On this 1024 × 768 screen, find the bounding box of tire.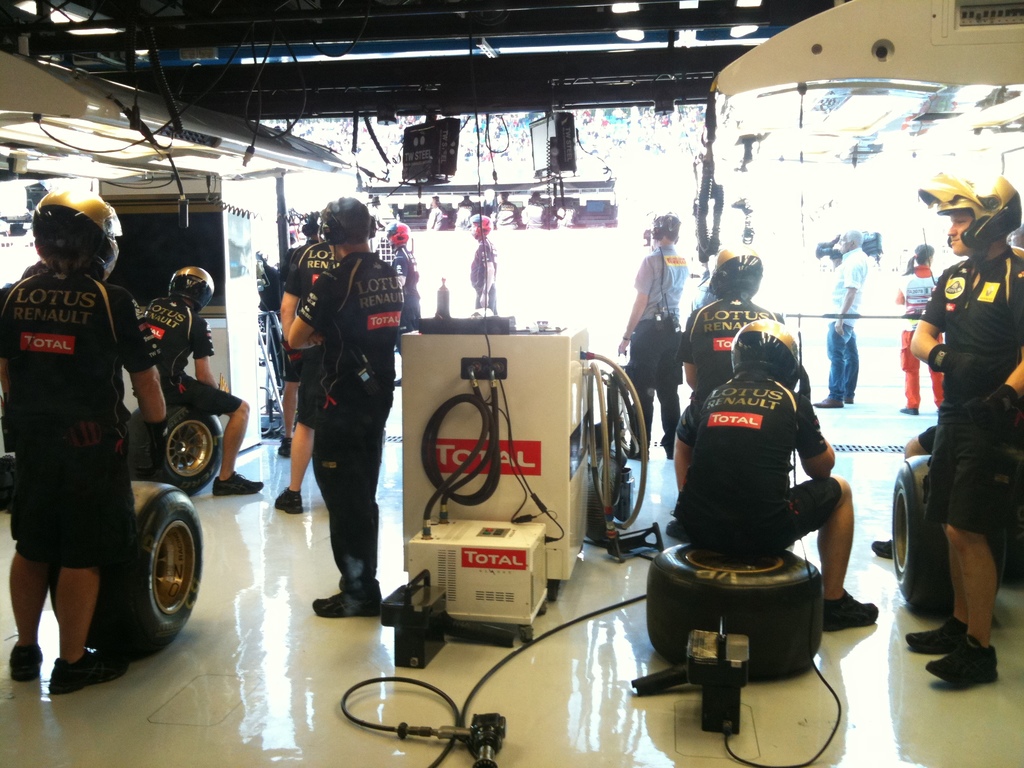
Bounding box: <box>157,410,221,490</box>.
